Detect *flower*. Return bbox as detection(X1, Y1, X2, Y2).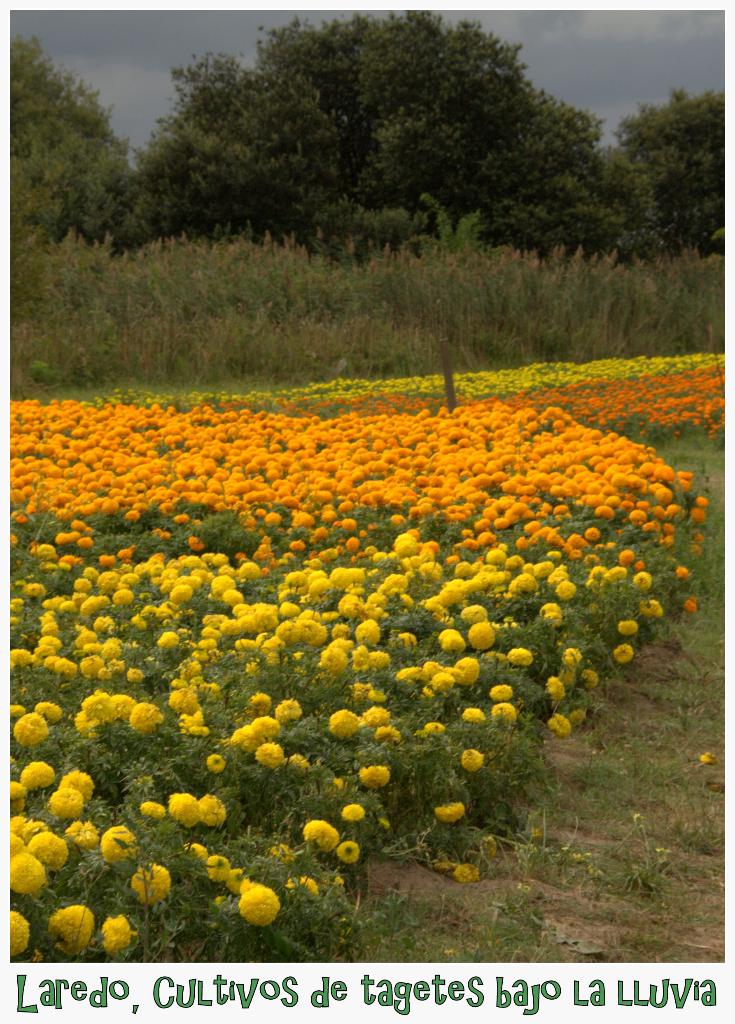
detection(66, 822, 106, 846).
